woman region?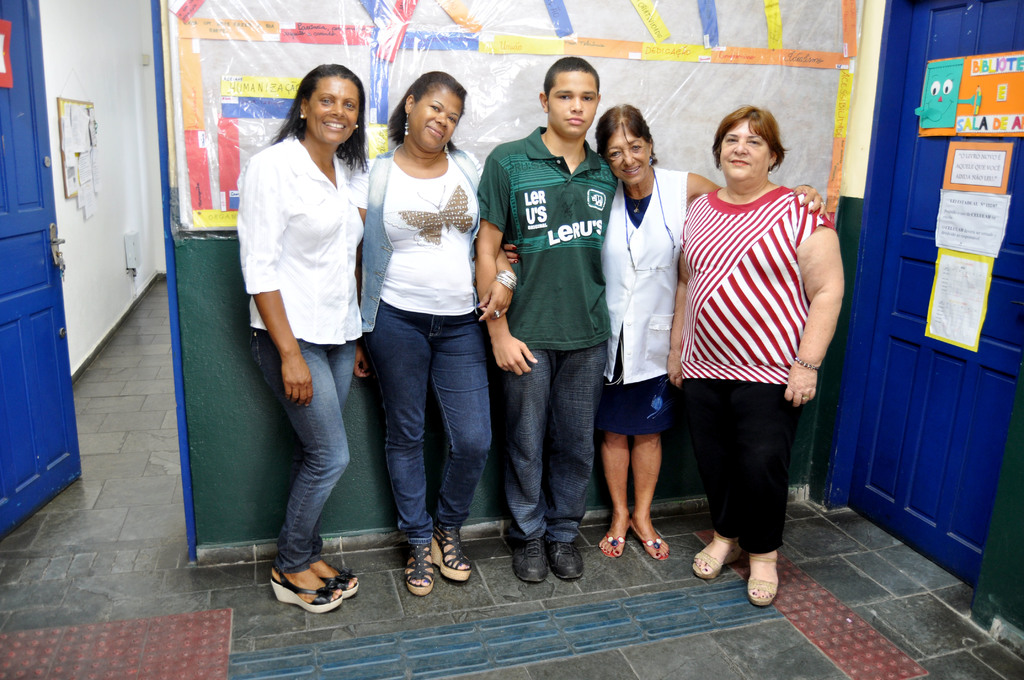
354 74 519 597
